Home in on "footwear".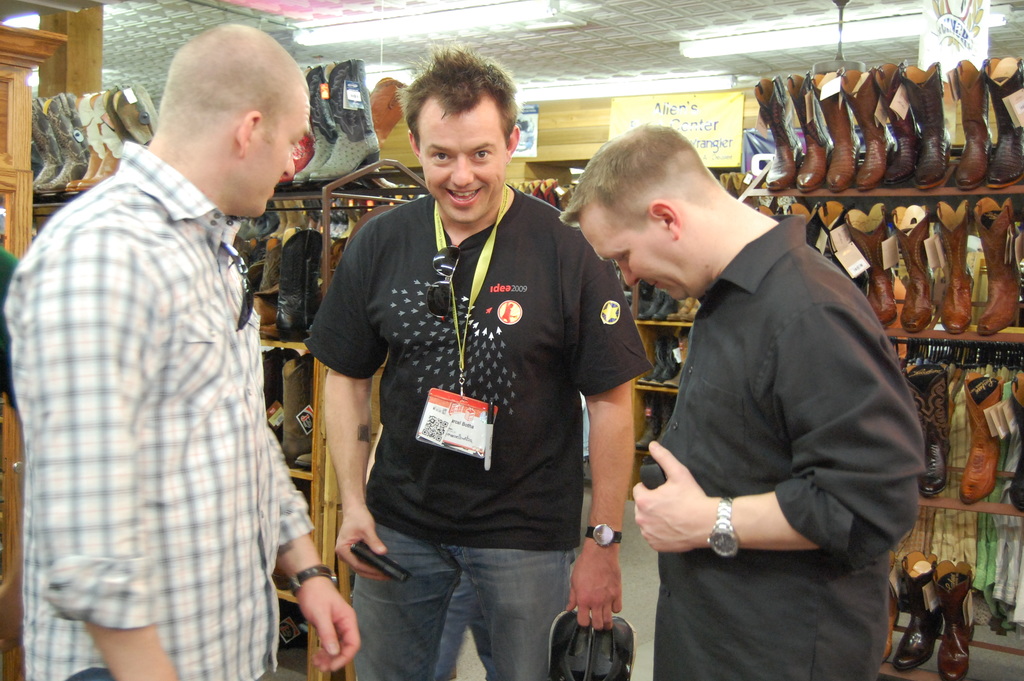
Homed in at <region>934, 195, 975, 336</region>.
